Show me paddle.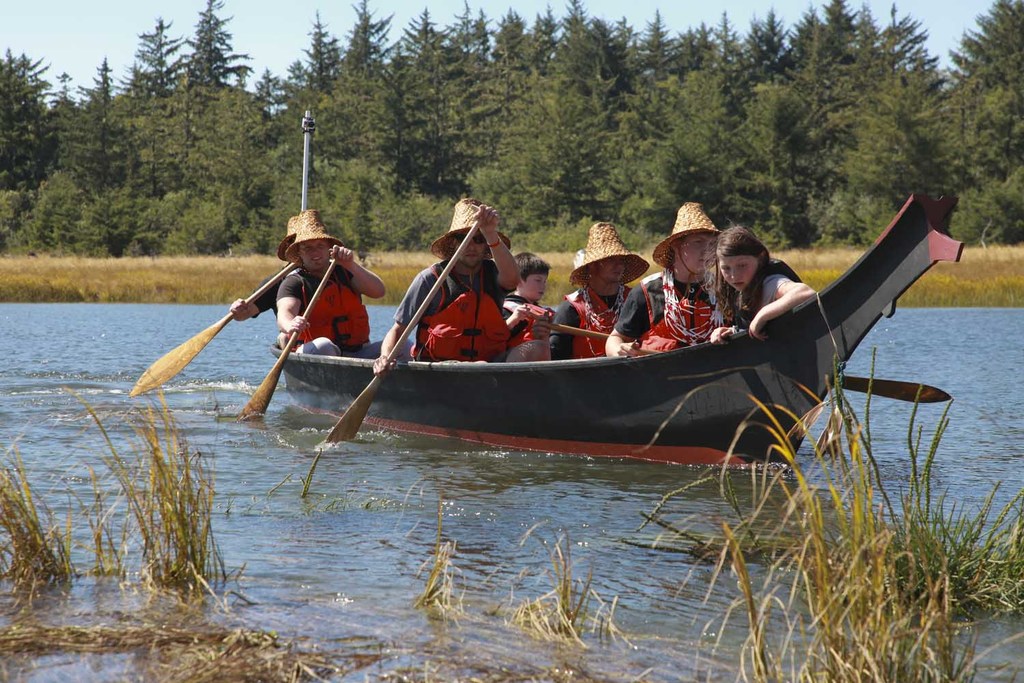
paddle is here: 240 249 339 419.
